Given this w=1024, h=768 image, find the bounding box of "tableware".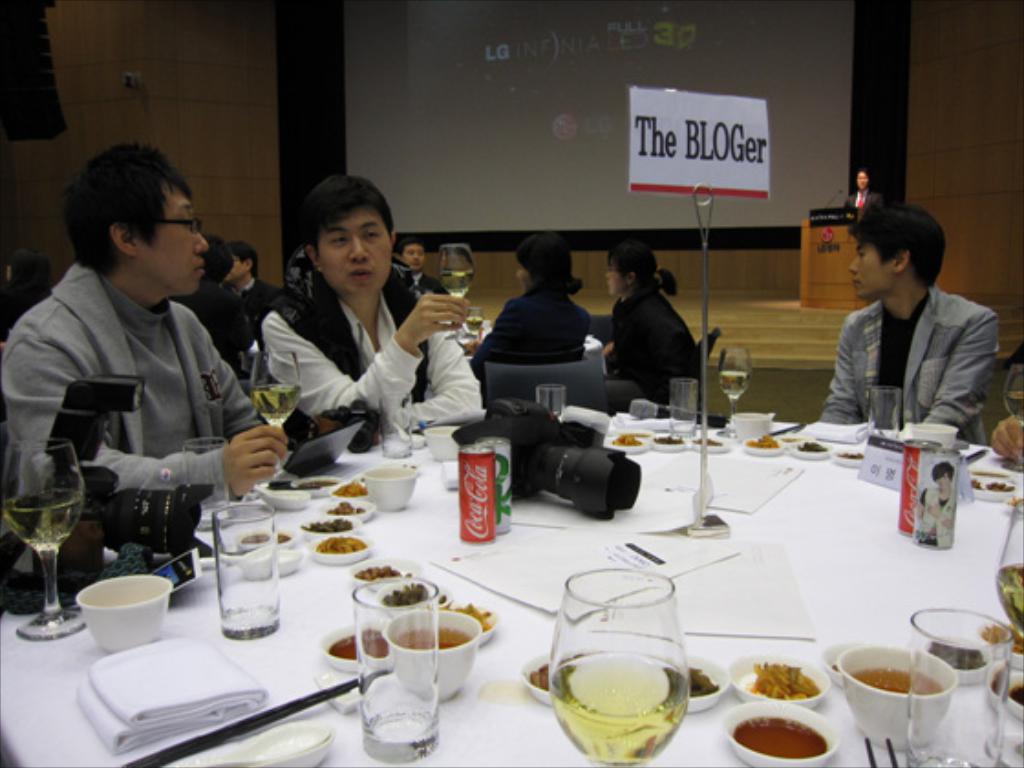
l=377, t=607, r=475, b=689.
